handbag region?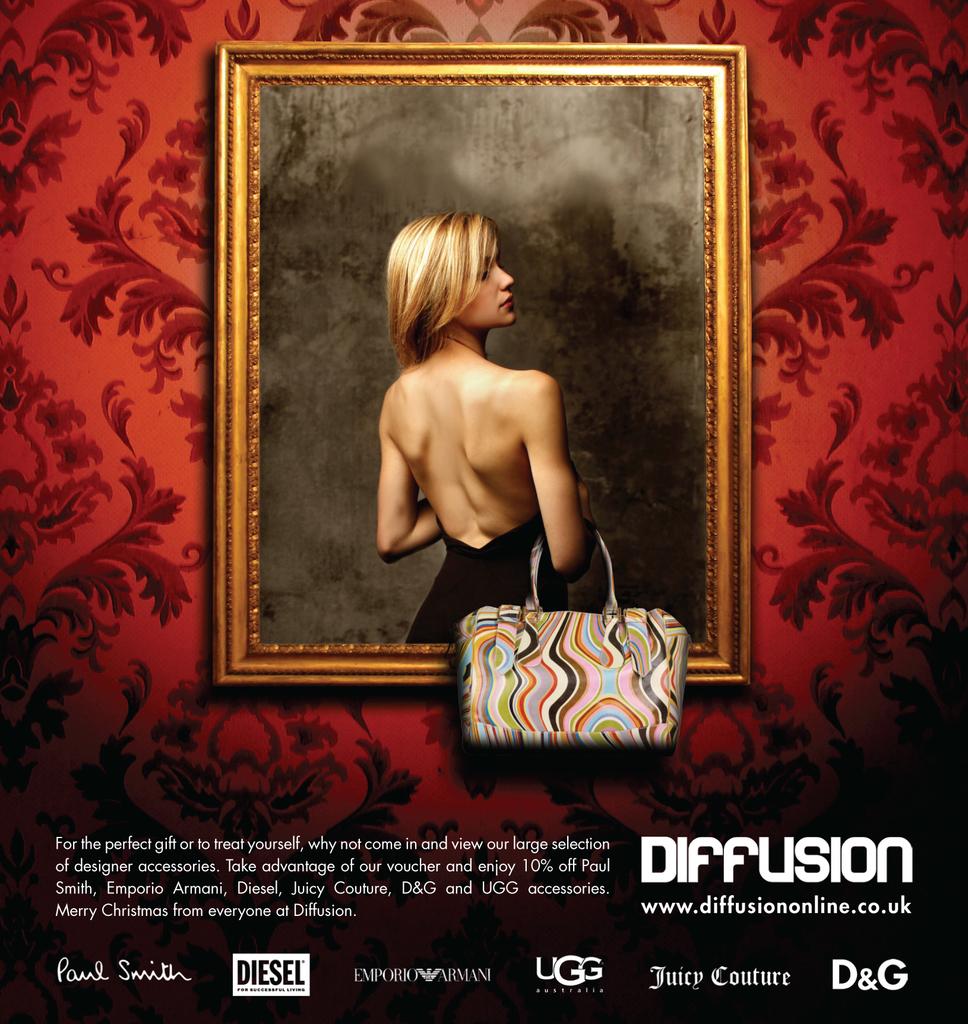
bbox(460, 505, 684, 744)
